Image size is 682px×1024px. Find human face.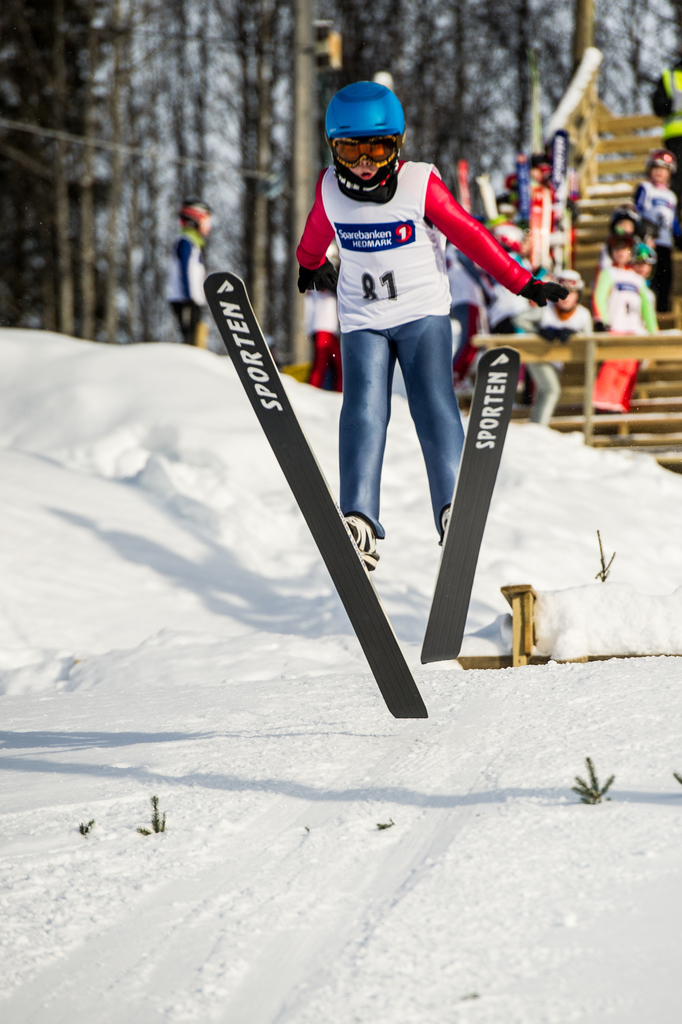
box=[616, 219, 635, 231].
